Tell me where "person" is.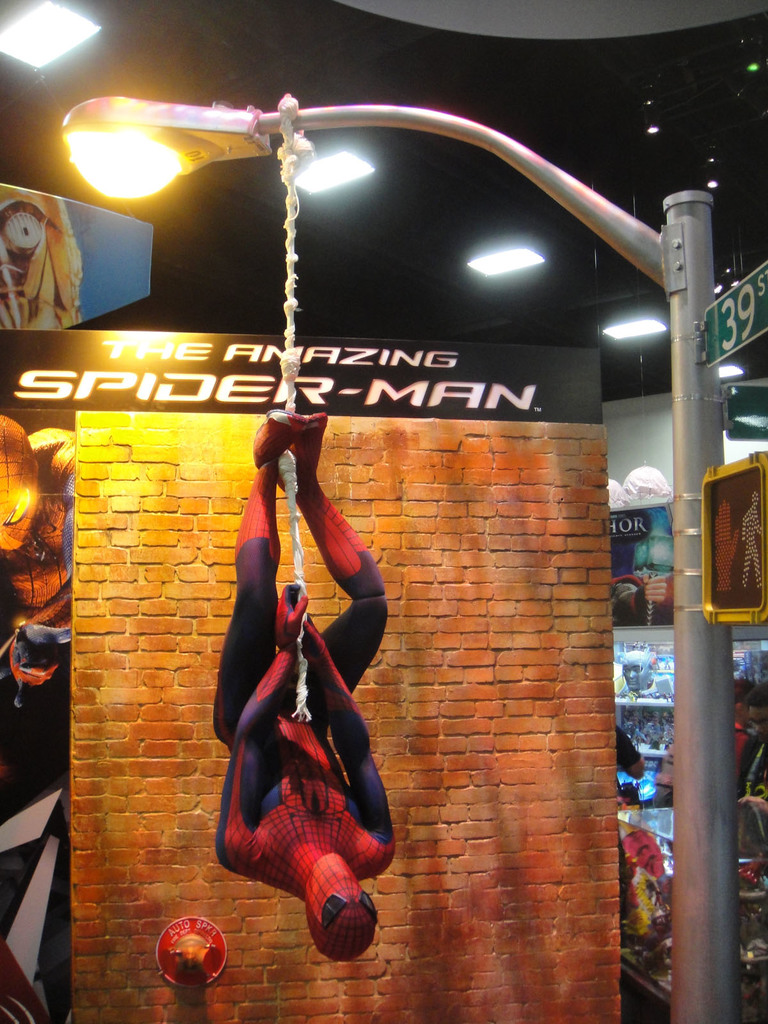
"person" is at select_region(216, 318, 399, 954).
